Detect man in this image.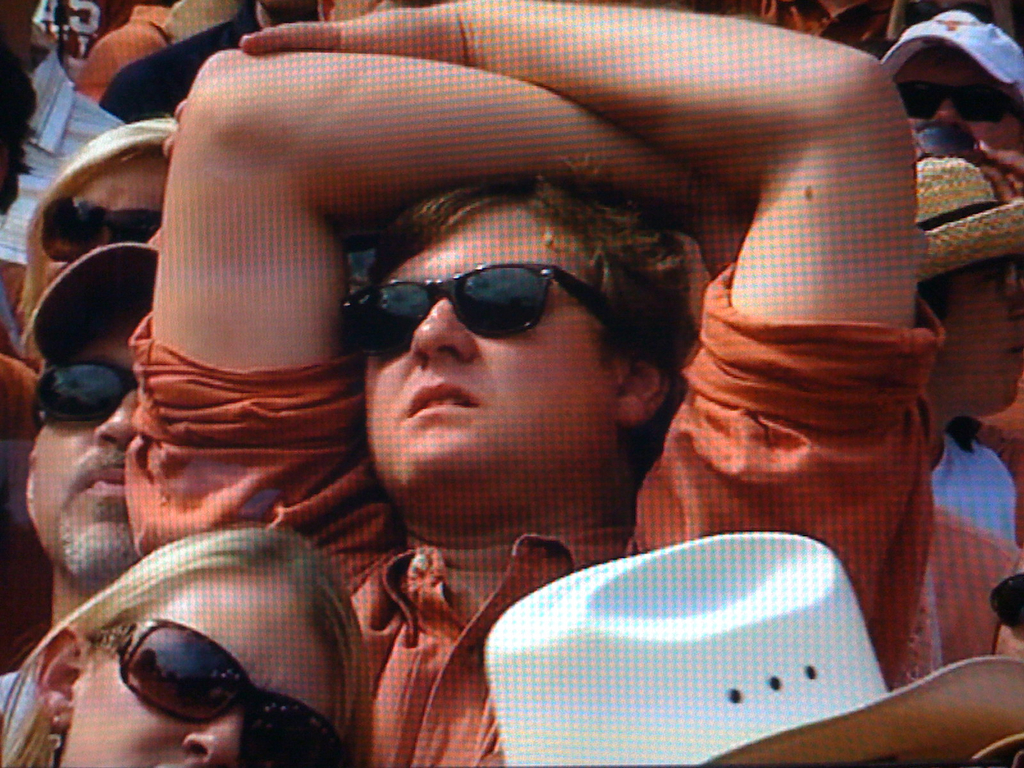
Detection: [24, 247, 140, 634].
